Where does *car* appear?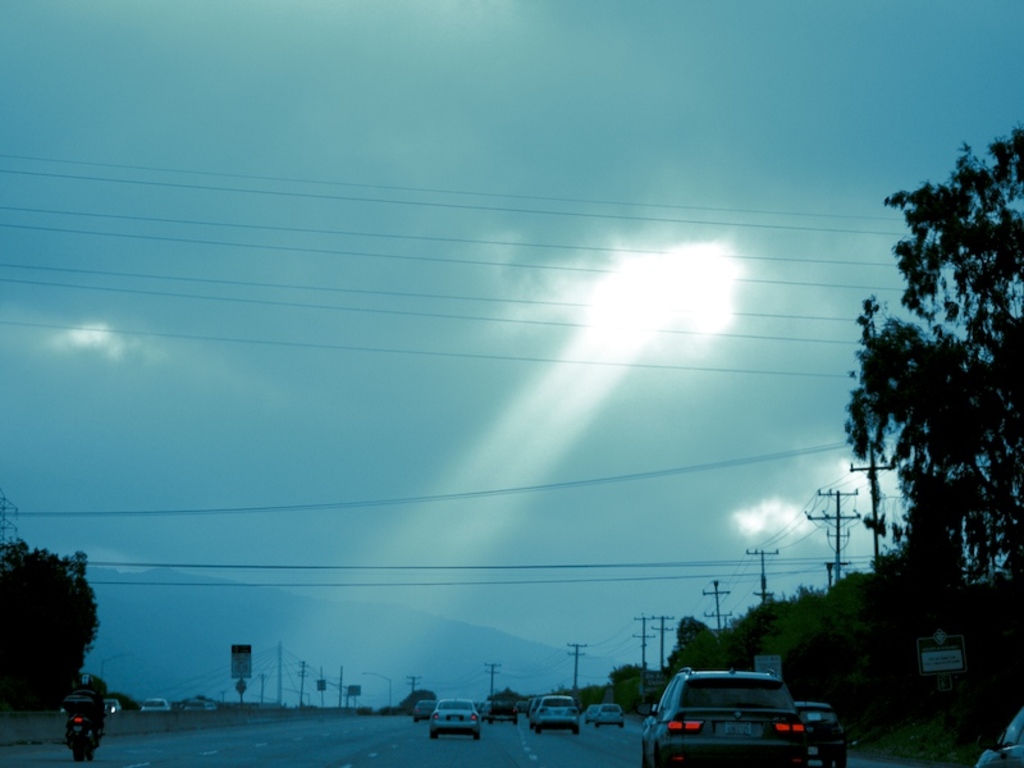
Appears at {"left": 102, "top": 696, "right": 119, "bottom": 710}.
